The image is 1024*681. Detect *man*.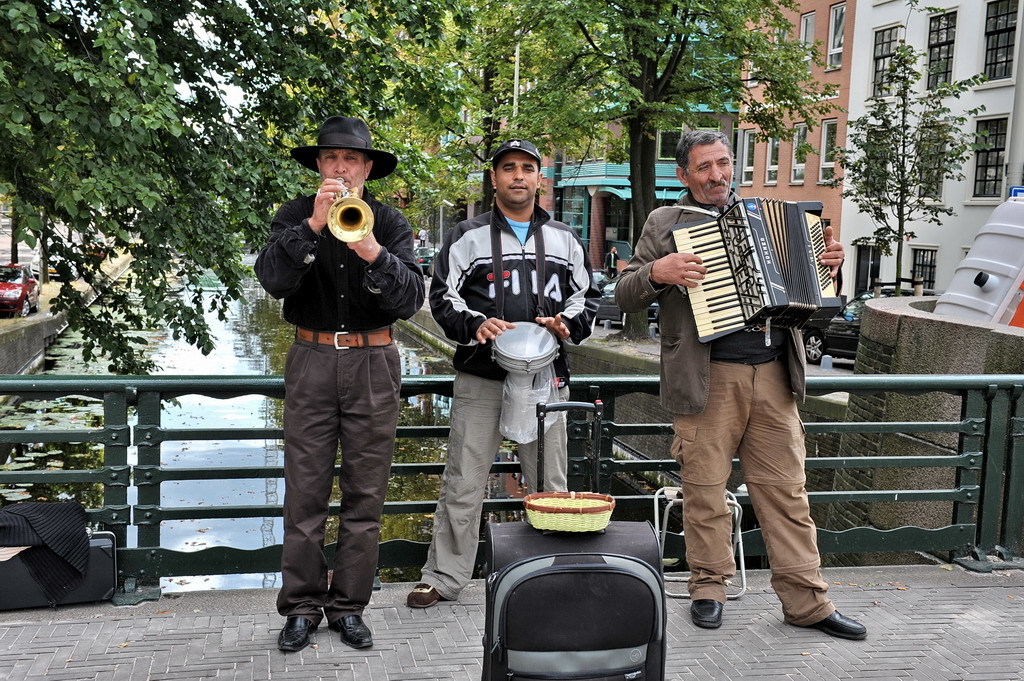
Detection: <region>249, 119, 424, 650</region>.
